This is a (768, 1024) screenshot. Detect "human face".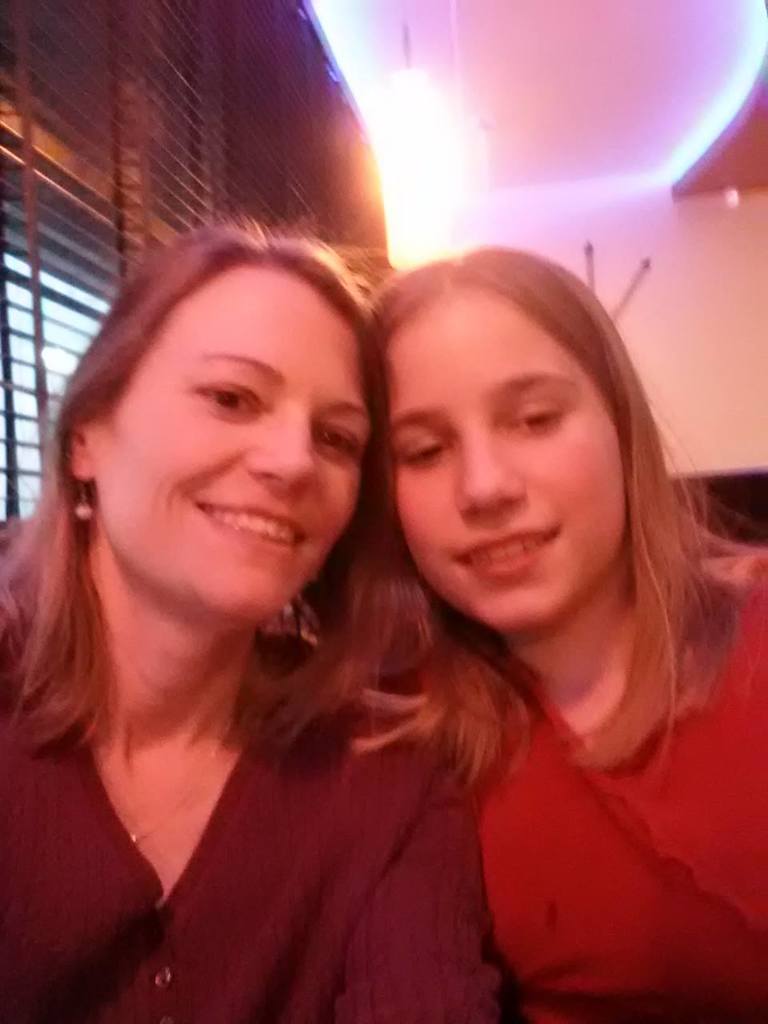
(x1=91, y1=264, x2=367, y2=621).
